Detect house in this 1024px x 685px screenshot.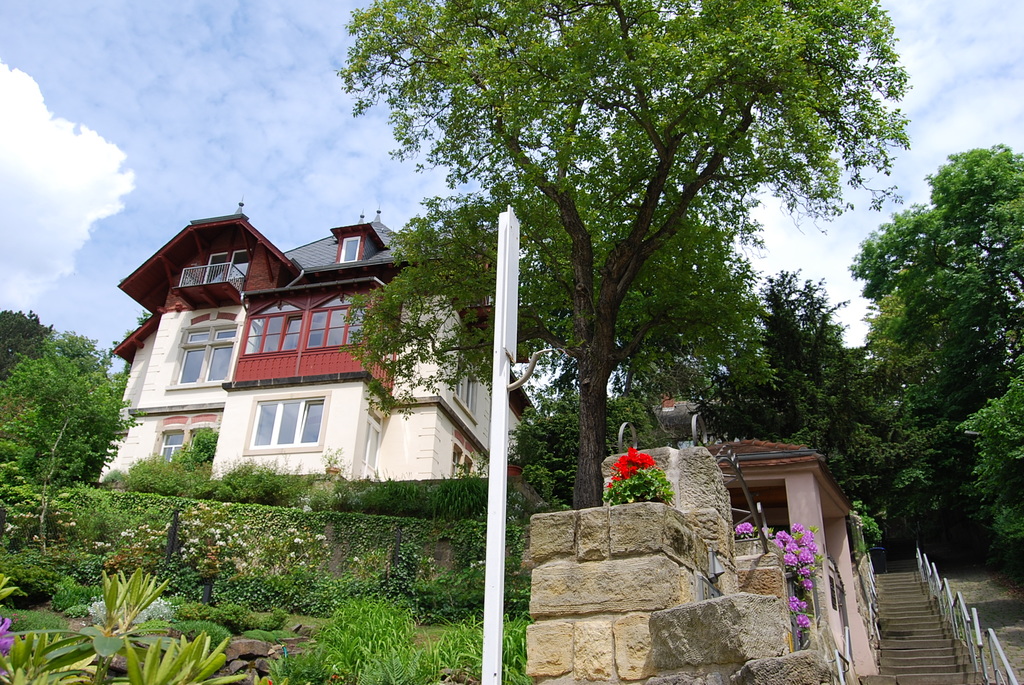
Detection: l=93, t=192, r=543, b=507.
